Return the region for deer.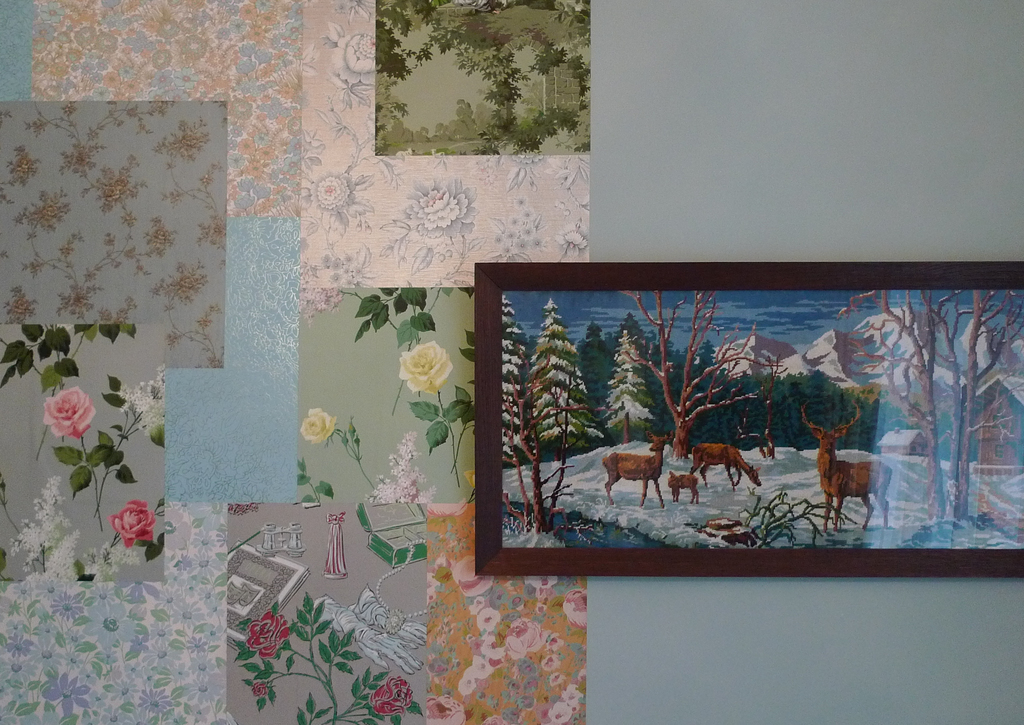
box=[672, 475, 700, 501].
